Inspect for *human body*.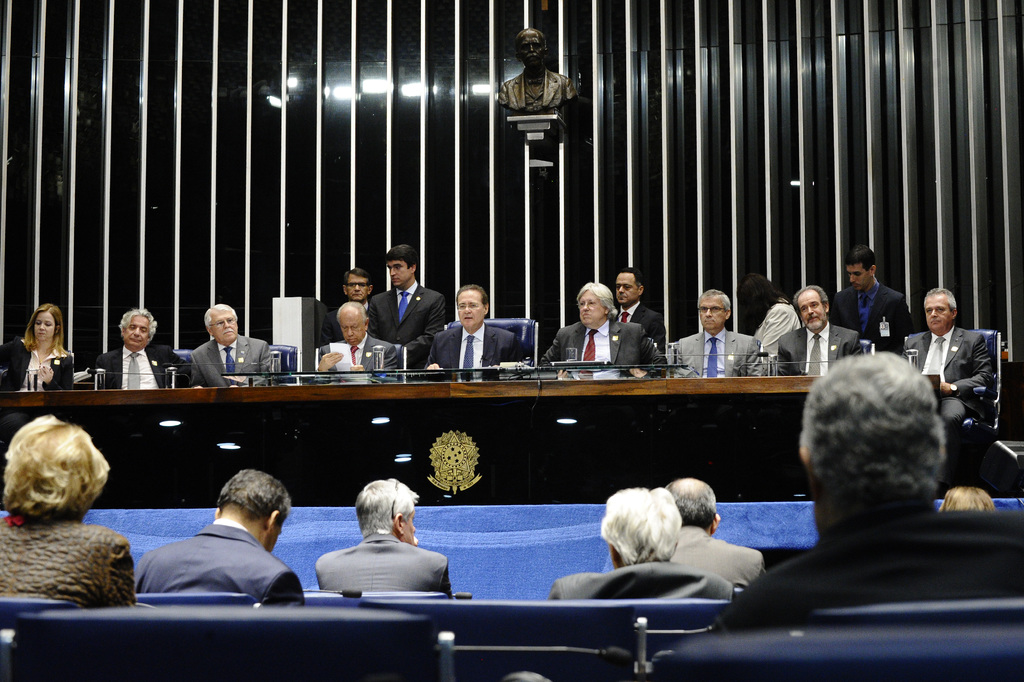
Inspection: detection(0, 419, 133, 610).
